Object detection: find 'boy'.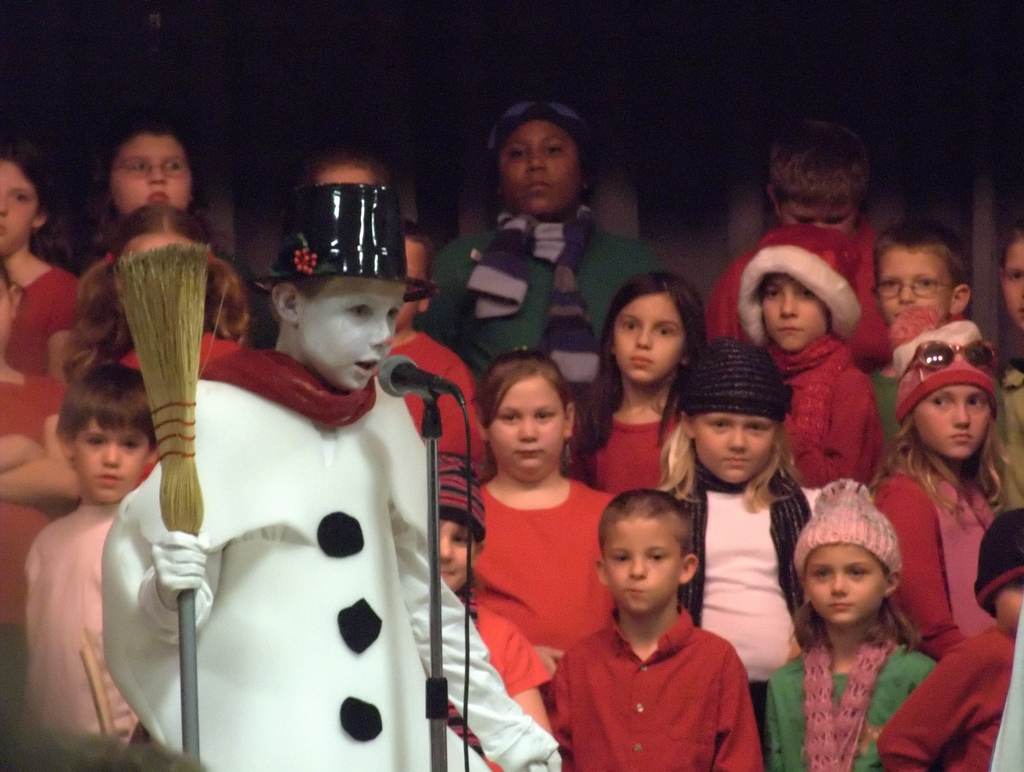
(876, 511, 1023, 771).
